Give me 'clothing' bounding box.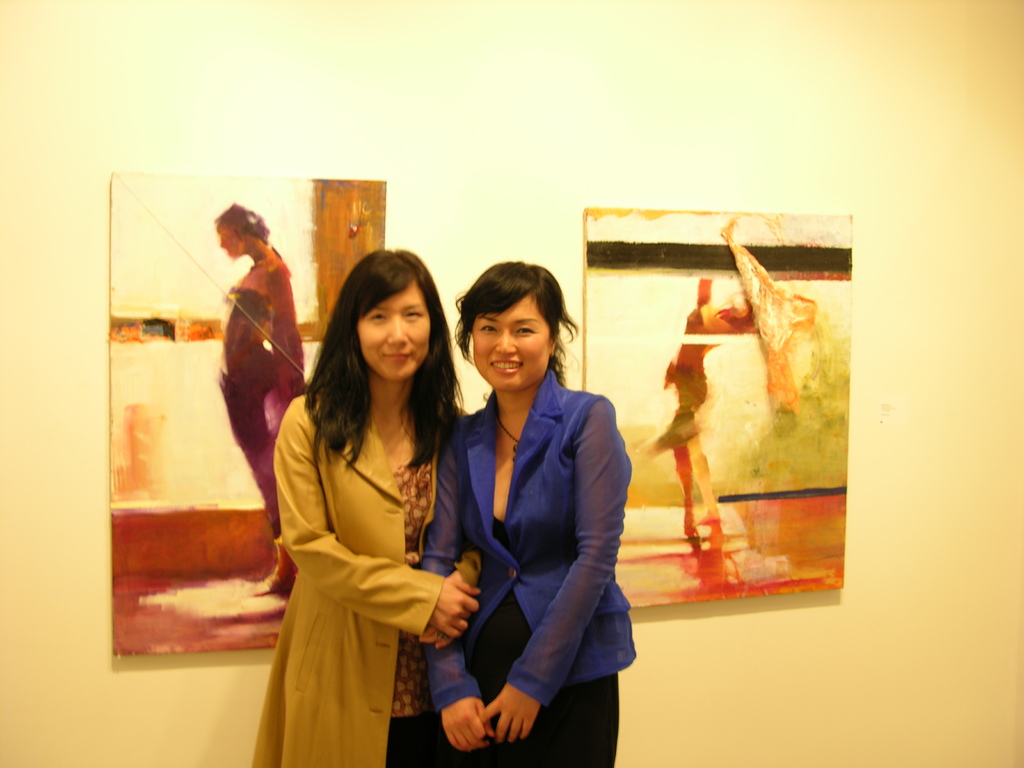
rect(422, 358, 641, 765).
